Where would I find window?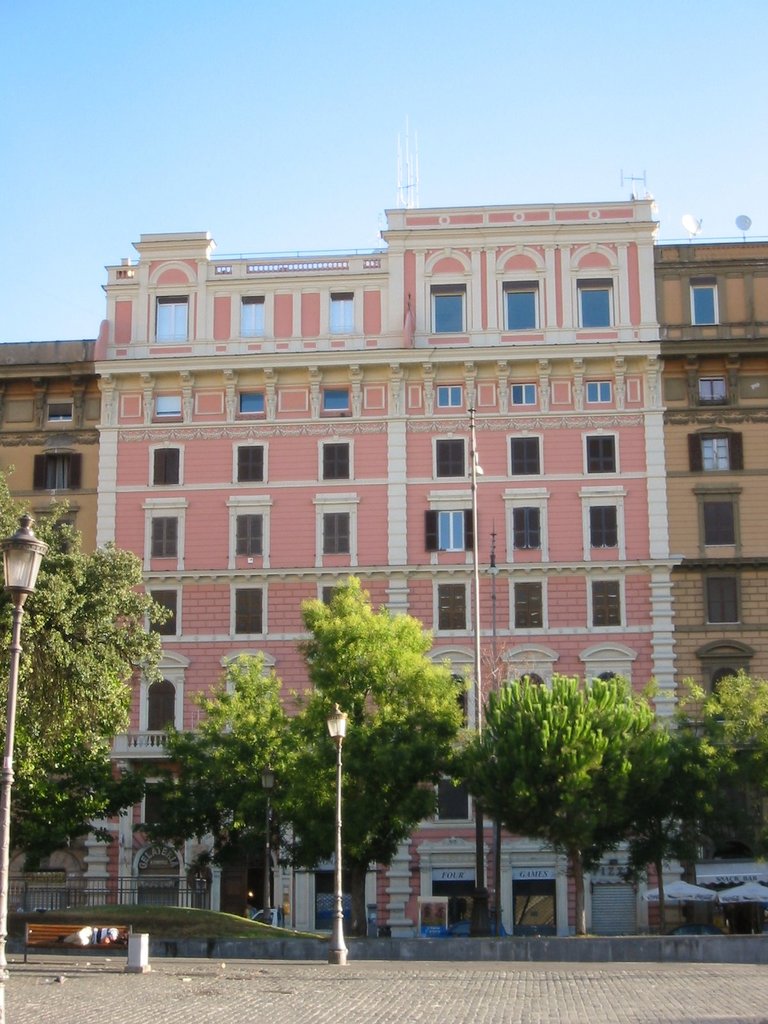
At locate(32, 444, 86, 491).
